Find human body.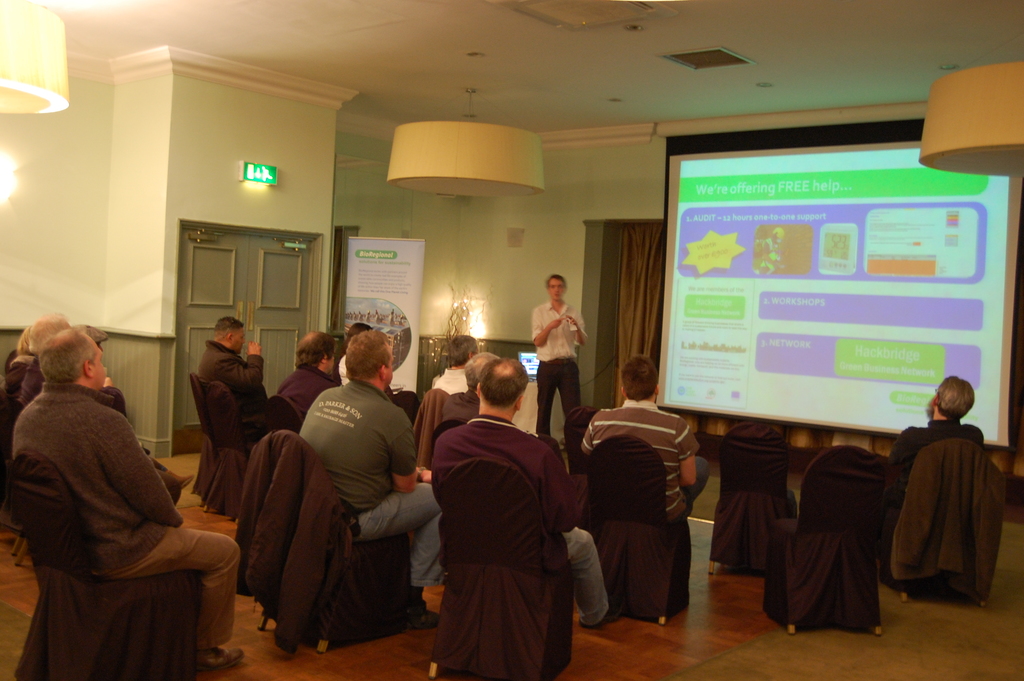
detection(579, 398, 712, 524).
